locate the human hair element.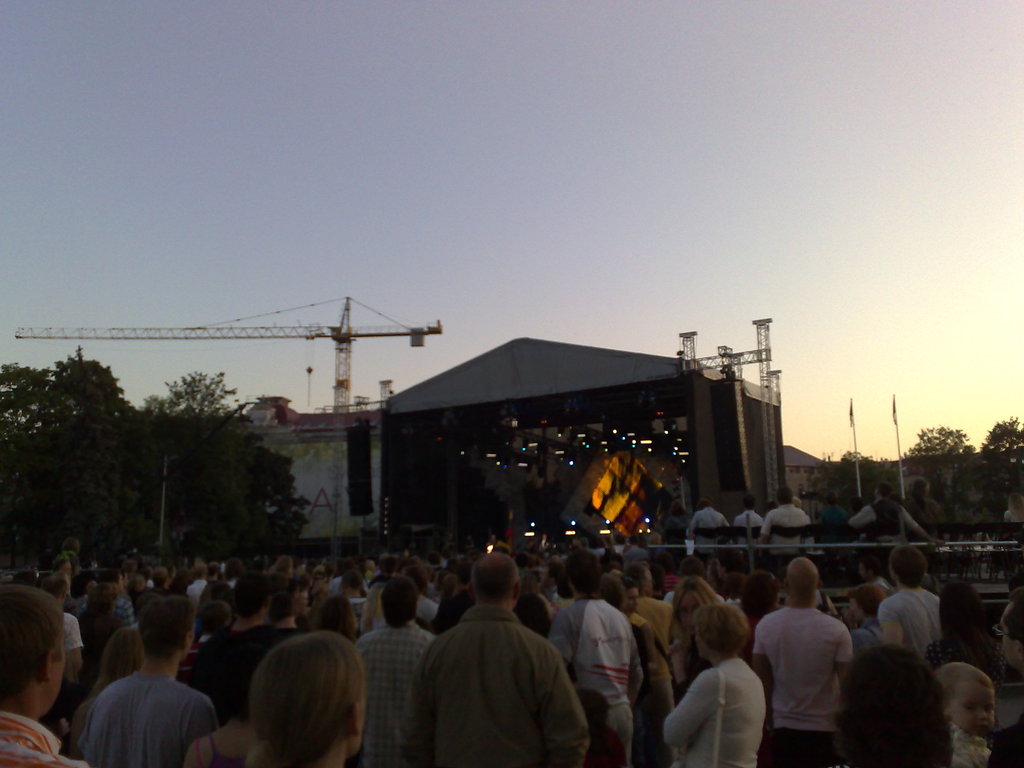
Element bbox: {"x1": 878, "y1": 482, "x2": 895, "y2": 500}.
